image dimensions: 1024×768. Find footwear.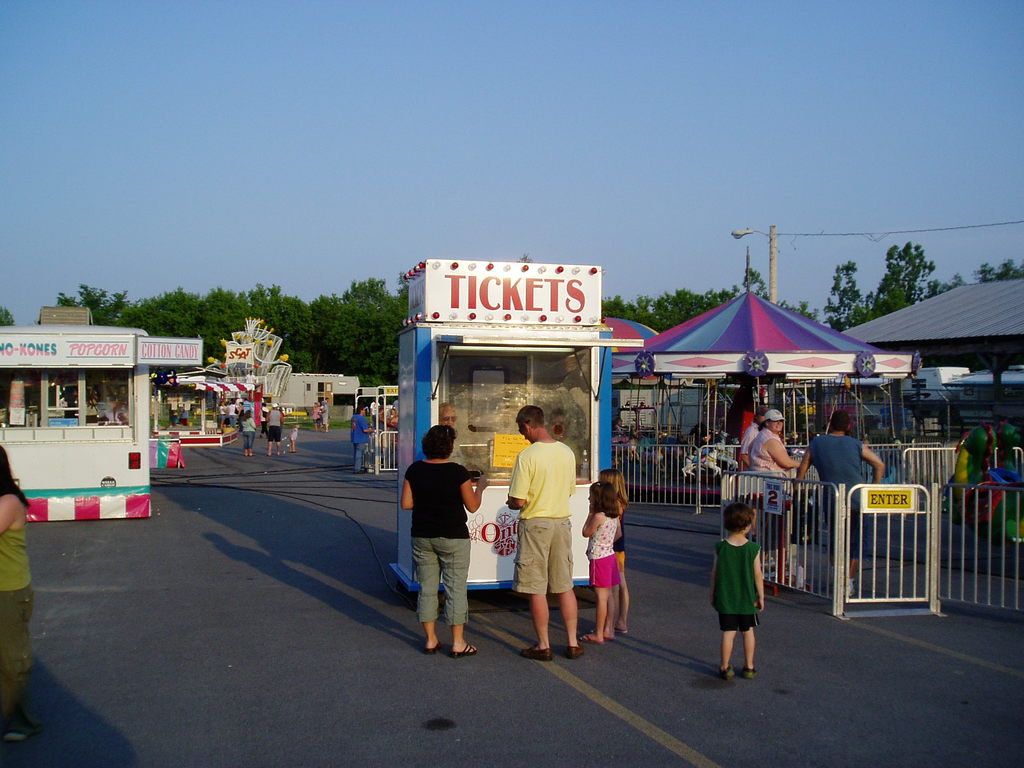
<region>719, 664, 732, 681</region>.
